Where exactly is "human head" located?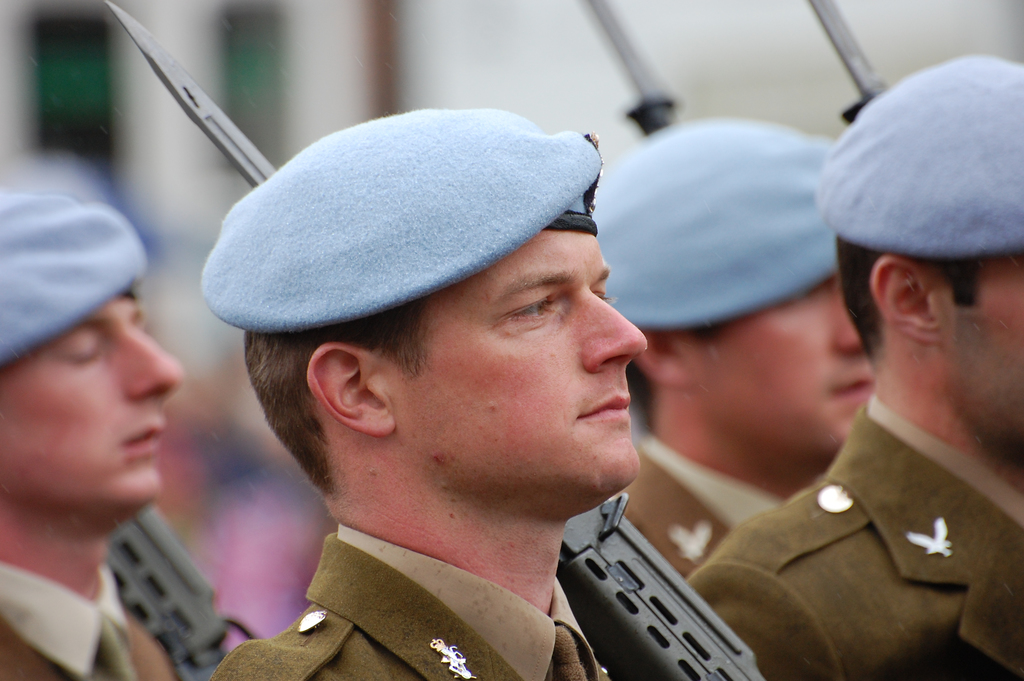
Its bounding box is box(813, 51, 1023, 479).
